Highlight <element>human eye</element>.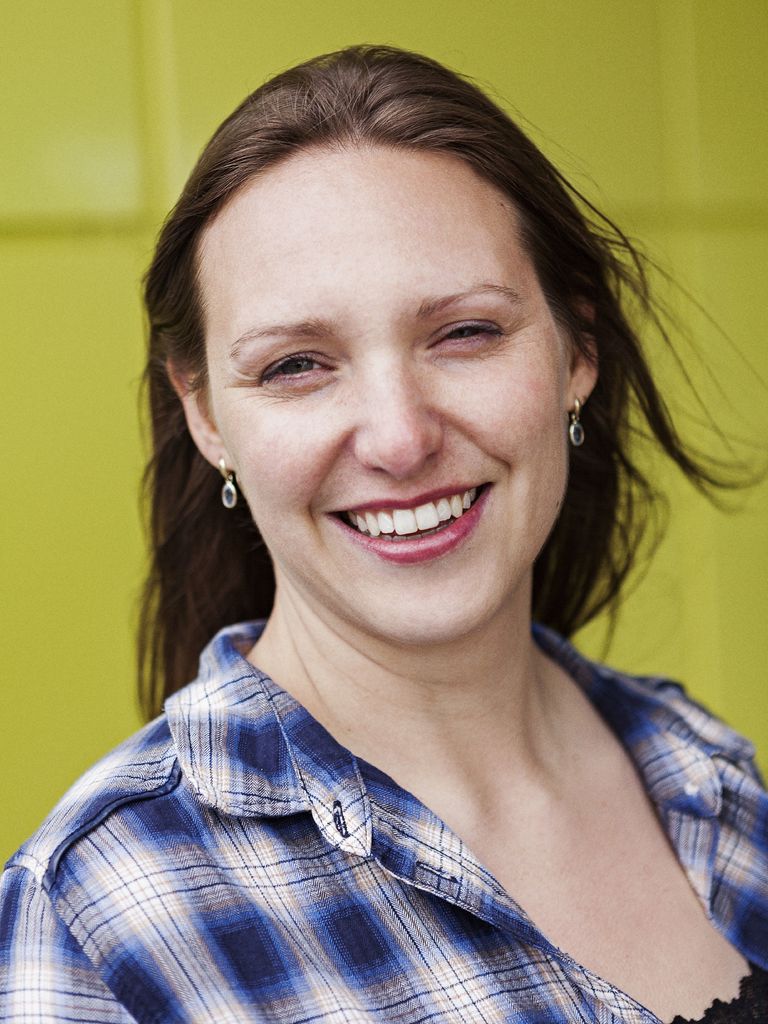
Highlighted region: (255, 344, 342, 391).
